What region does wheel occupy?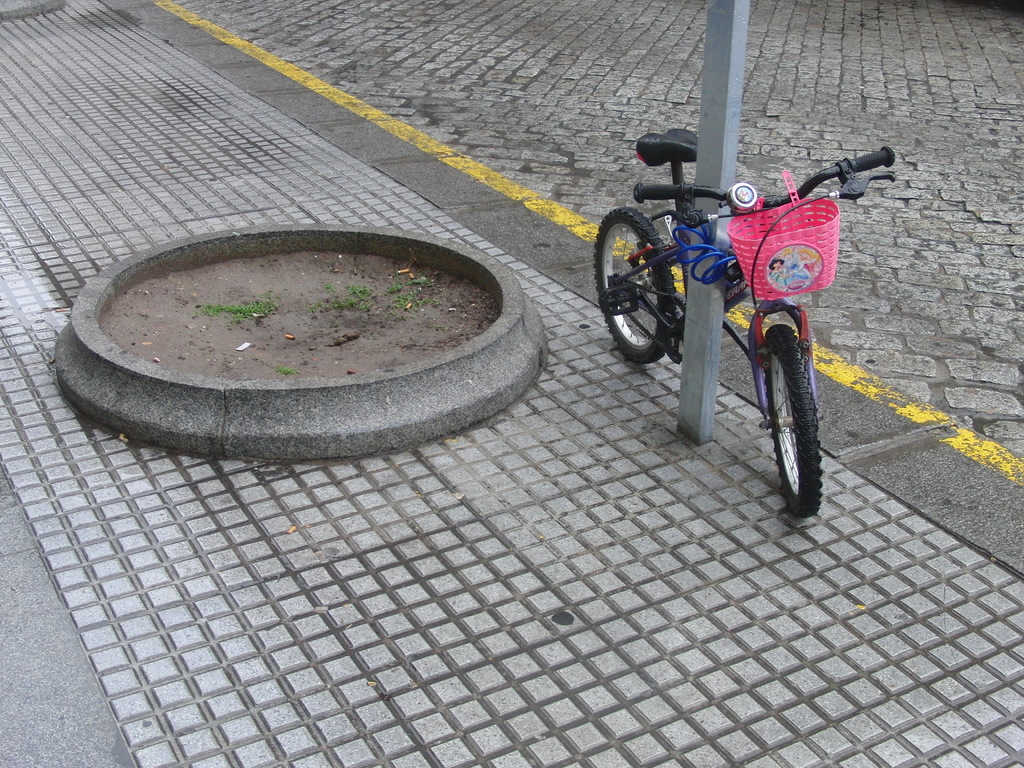
locate(589, 209, 671, 357).
